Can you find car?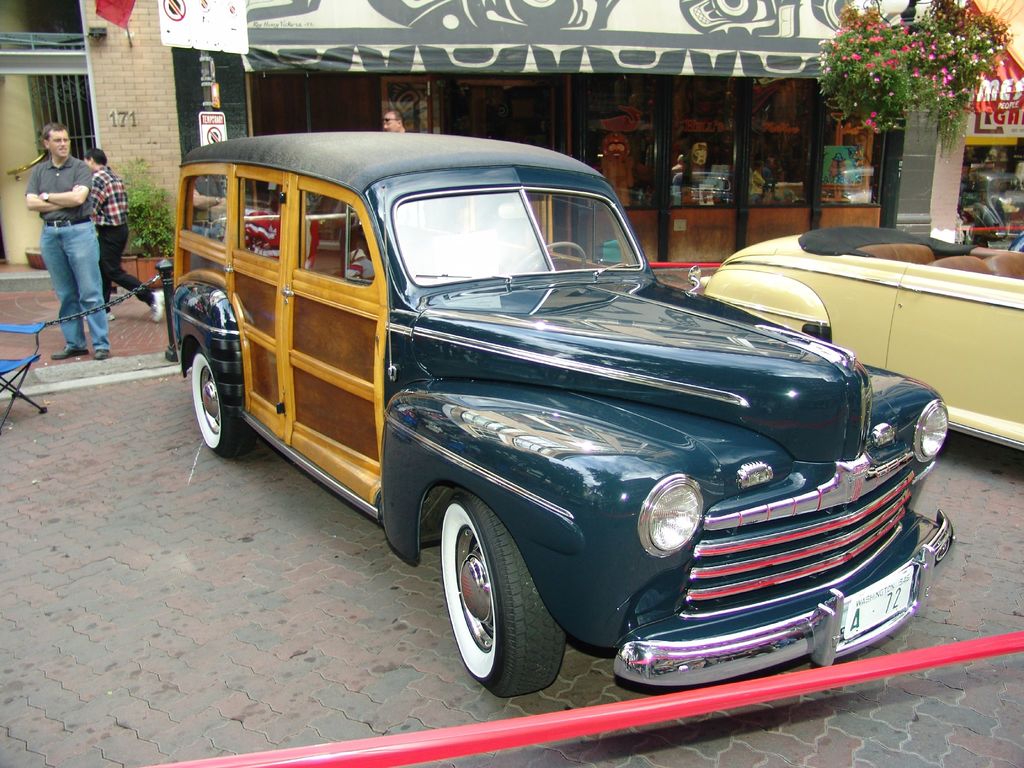
Yes, bounding box: l=163, t=132, r=959, b=699.
